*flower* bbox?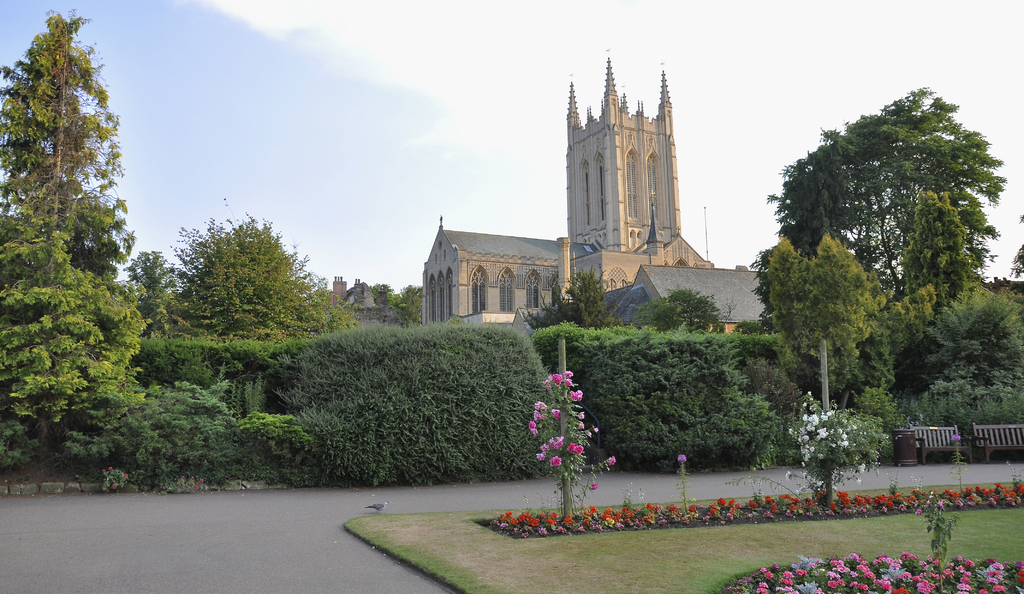
[x1=571, y1=388, x2=582, y2=402]
